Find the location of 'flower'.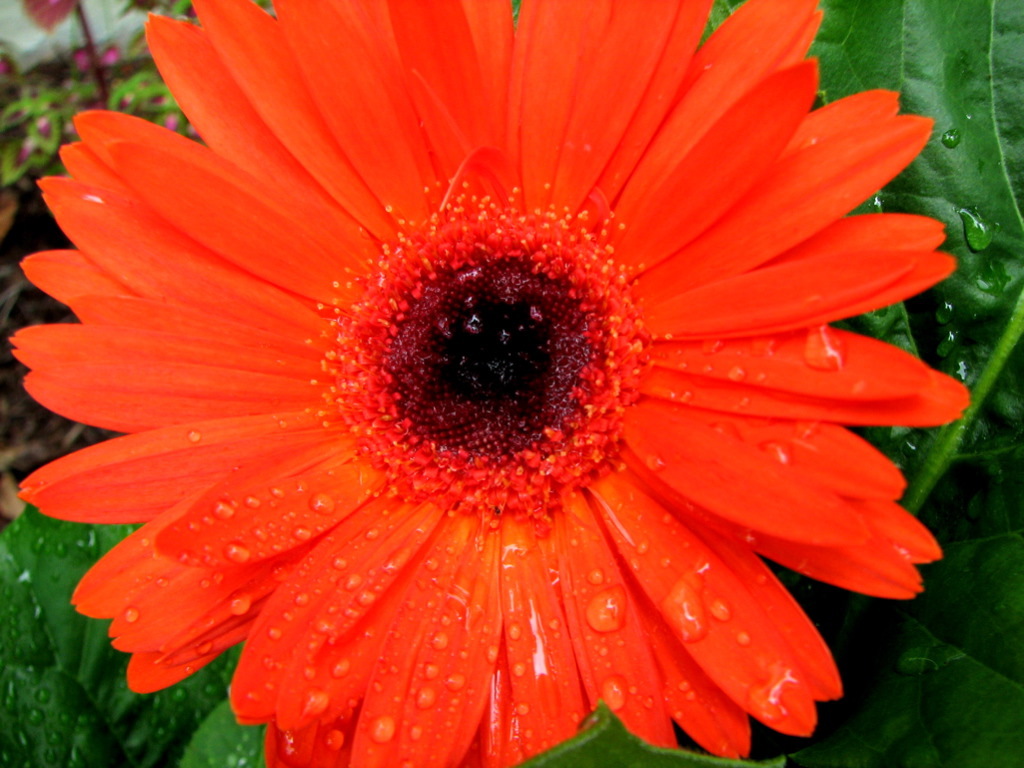
Location: bbox=[21, 0, 64, 33].
